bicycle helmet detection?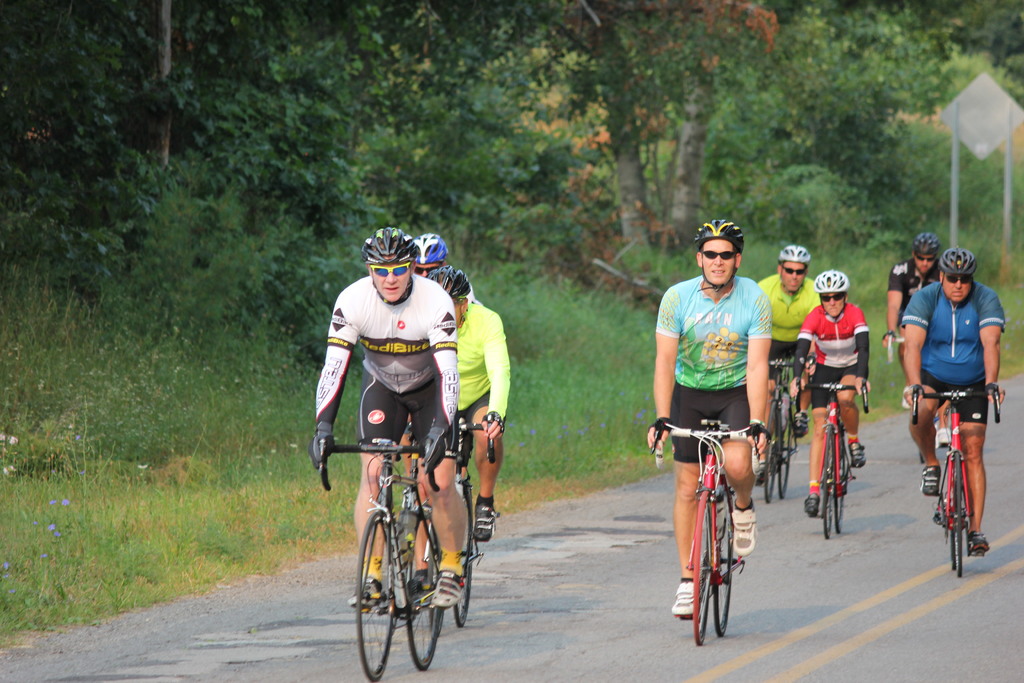
[817, 270, 841, 291]
